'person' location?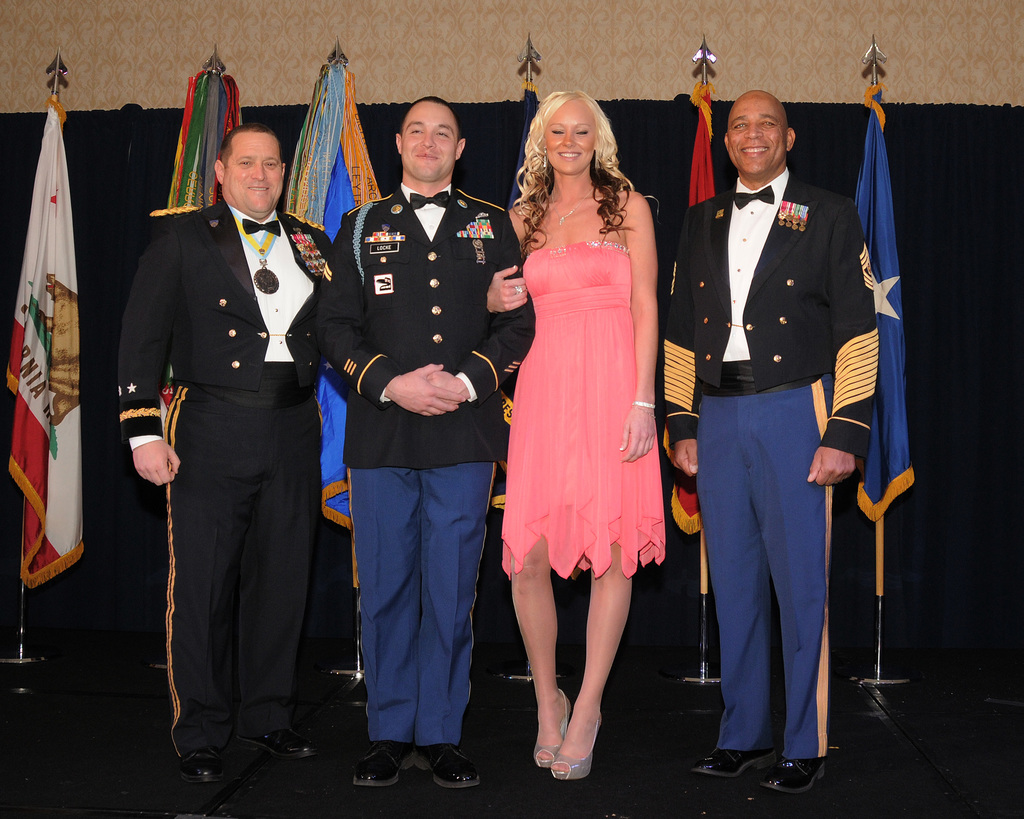
bbox(652, 76, 892, 808)
